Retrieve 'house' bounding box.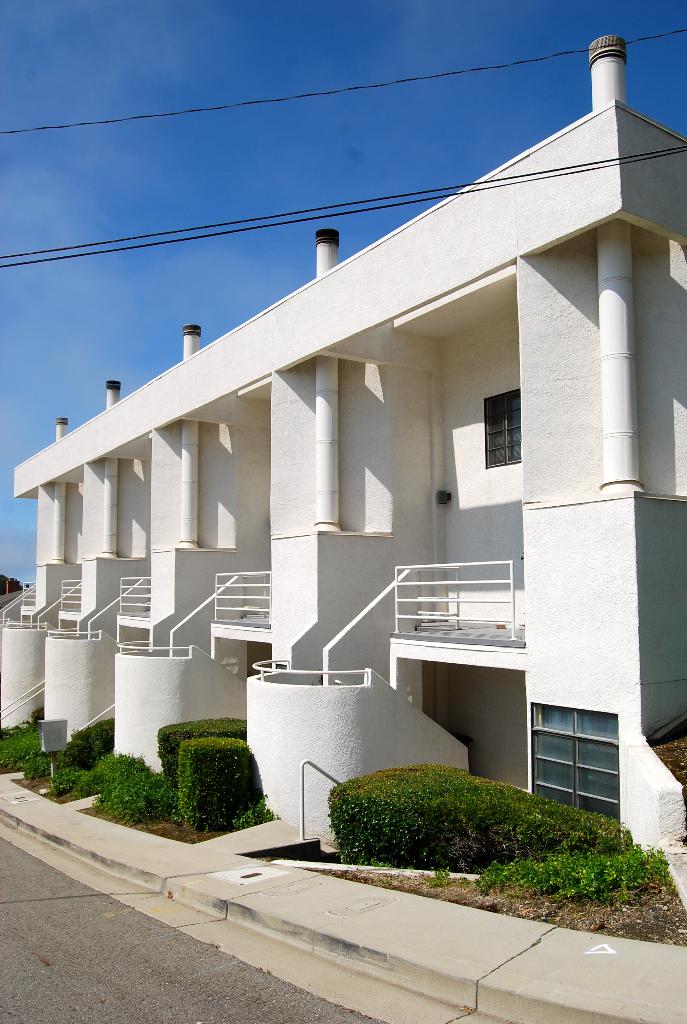
Bounding box: [0, 47, 686, 863].
